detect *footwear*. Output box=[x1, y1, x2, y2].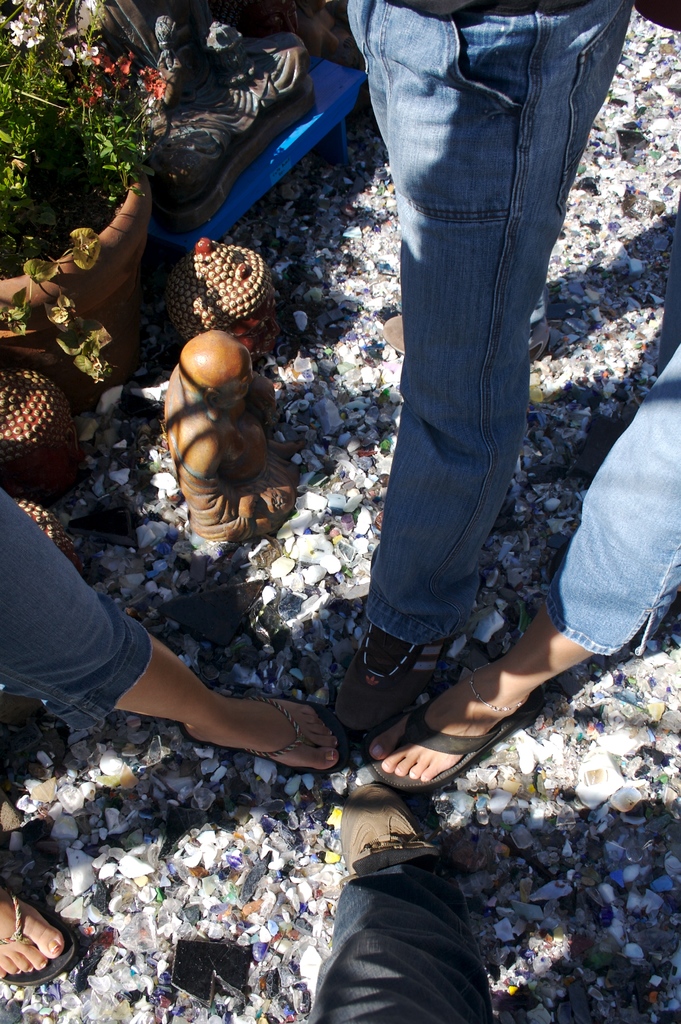
box=[343, 780, 434, 865].
